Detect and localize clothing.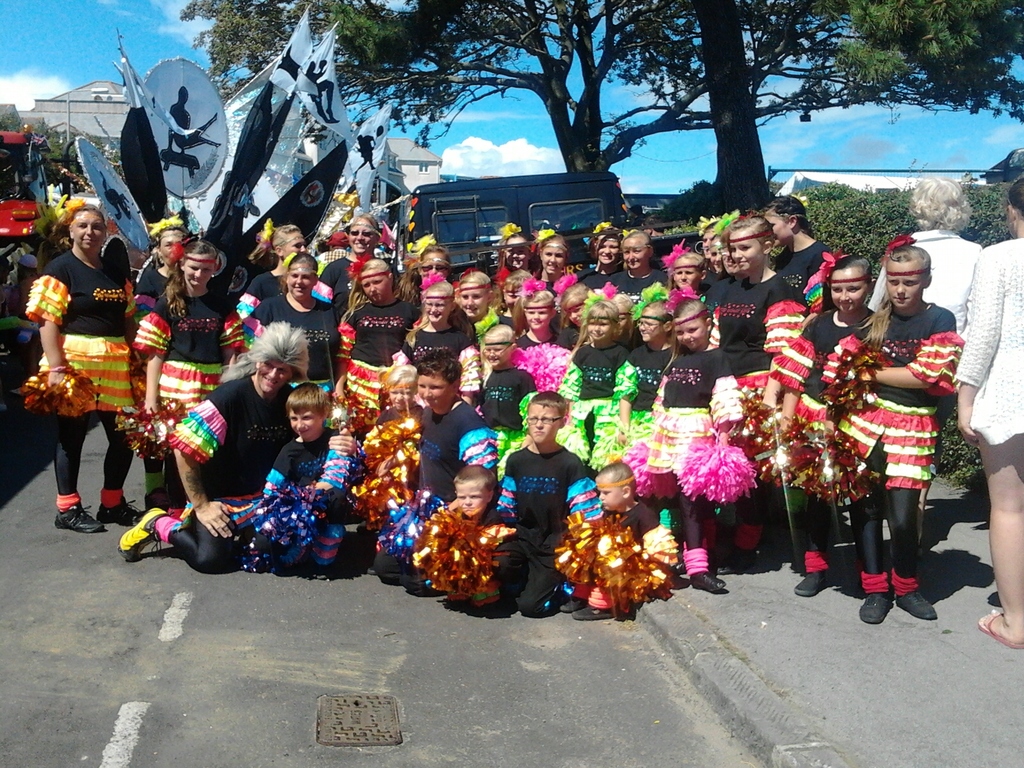
Localized at <box>602,269,667,301</box>.
